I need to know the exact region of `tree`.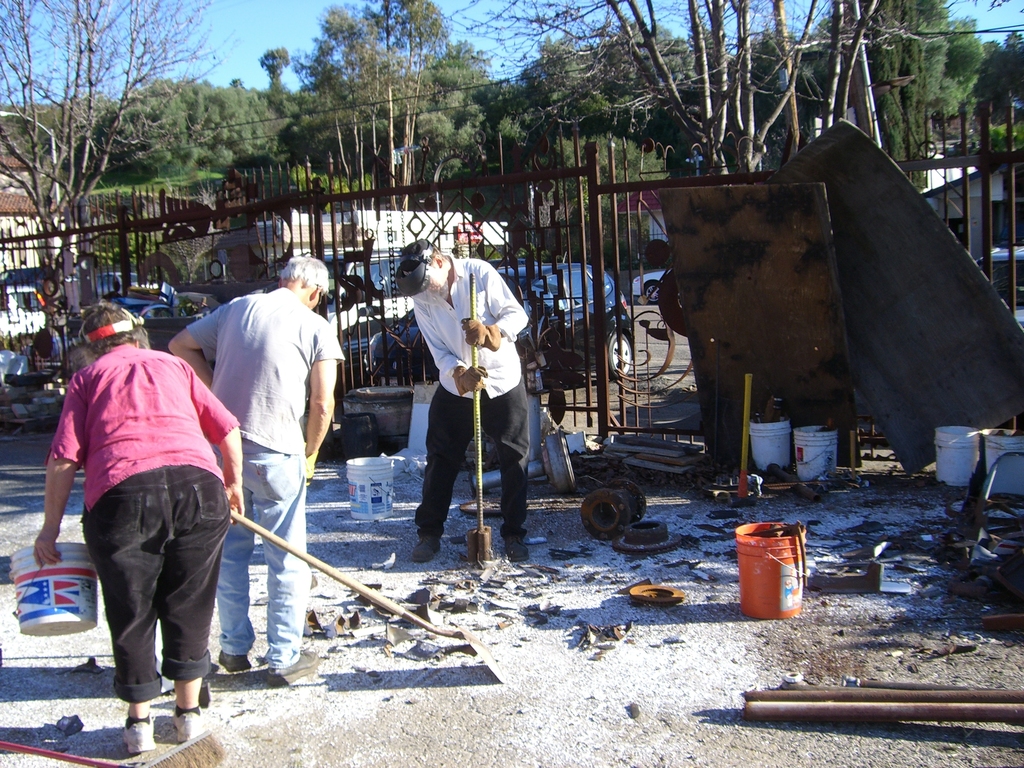
Region: box(0, 0, 221, 343).
